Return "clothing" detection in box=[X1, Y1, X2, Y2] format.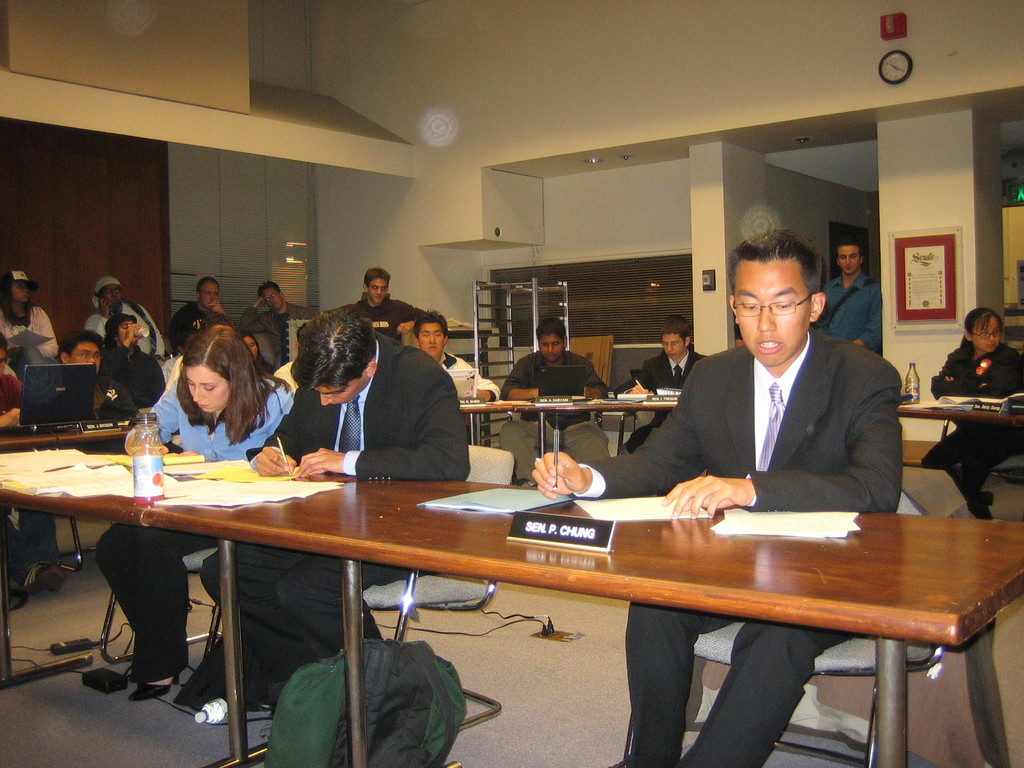
box=[6, 514, 63, 589].
